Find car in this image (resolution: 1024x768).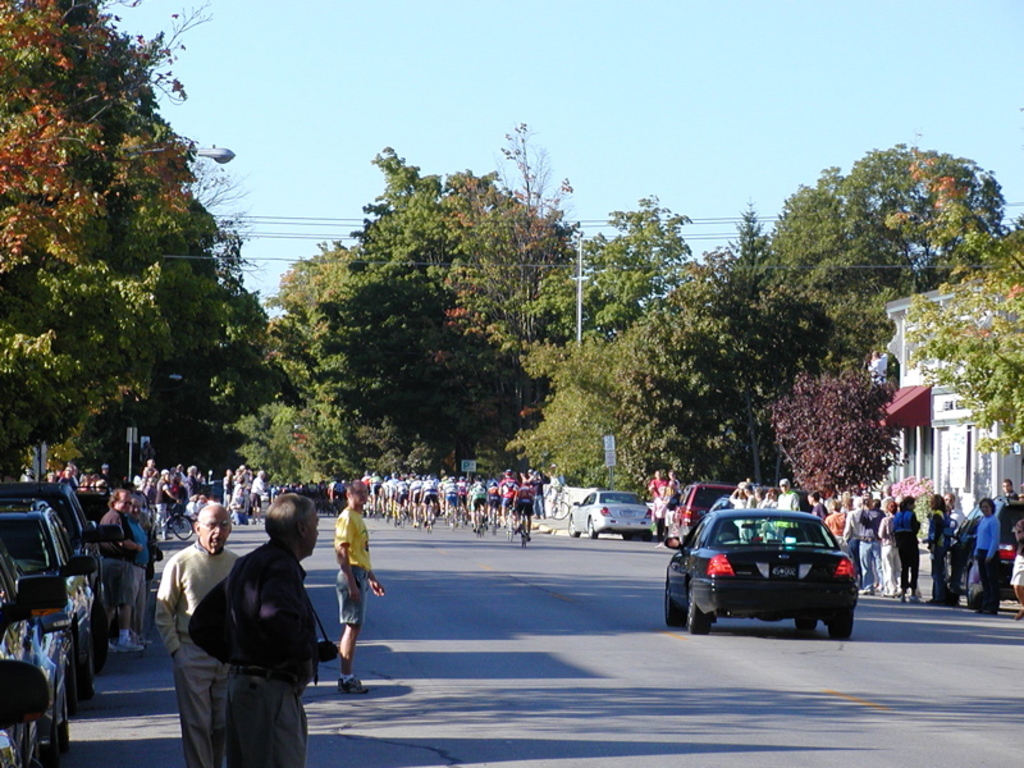
x1=0, y1=657, x2=33, y2=767.
